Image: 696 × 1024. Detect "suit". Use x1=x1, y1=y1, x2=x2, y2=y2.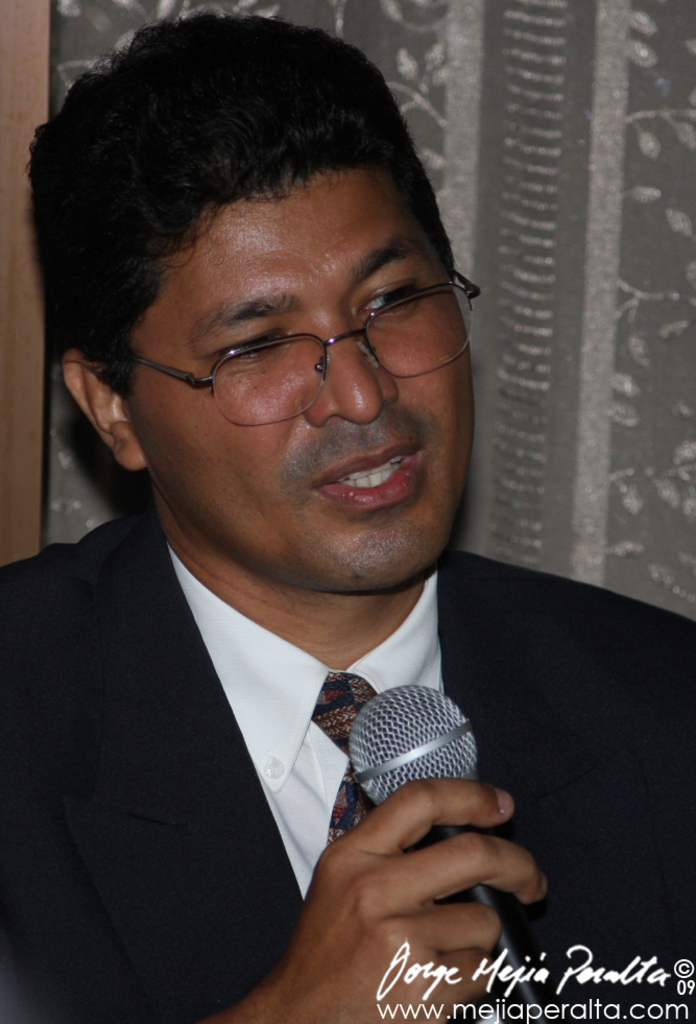
x1=0, y1=504, x2=695, y2=1023.
